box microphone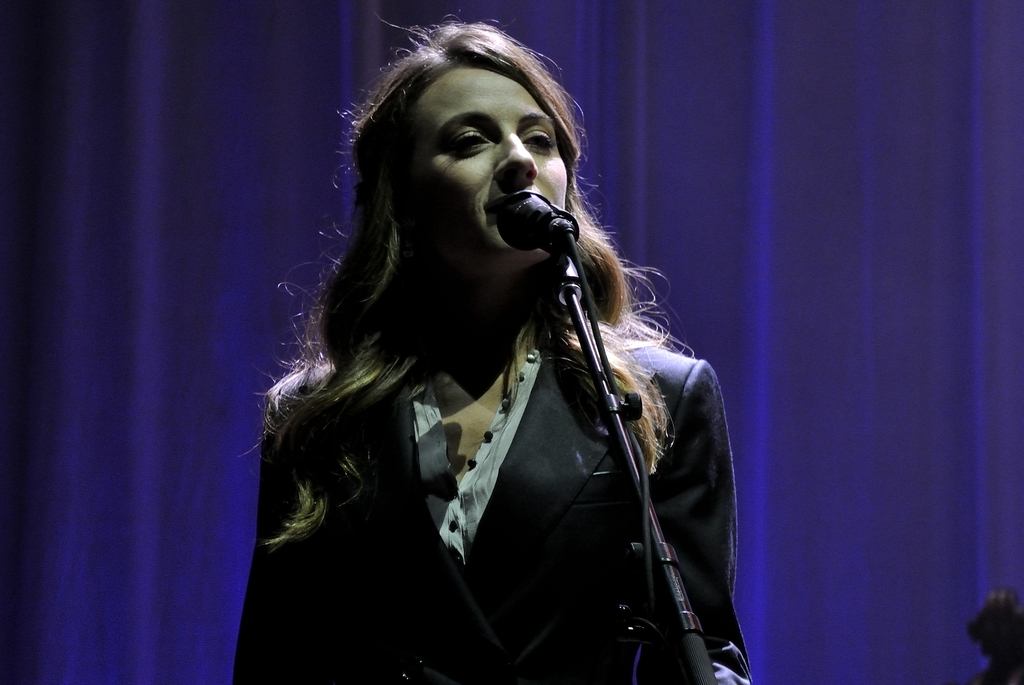
rect(488, 187, 588, 255)
